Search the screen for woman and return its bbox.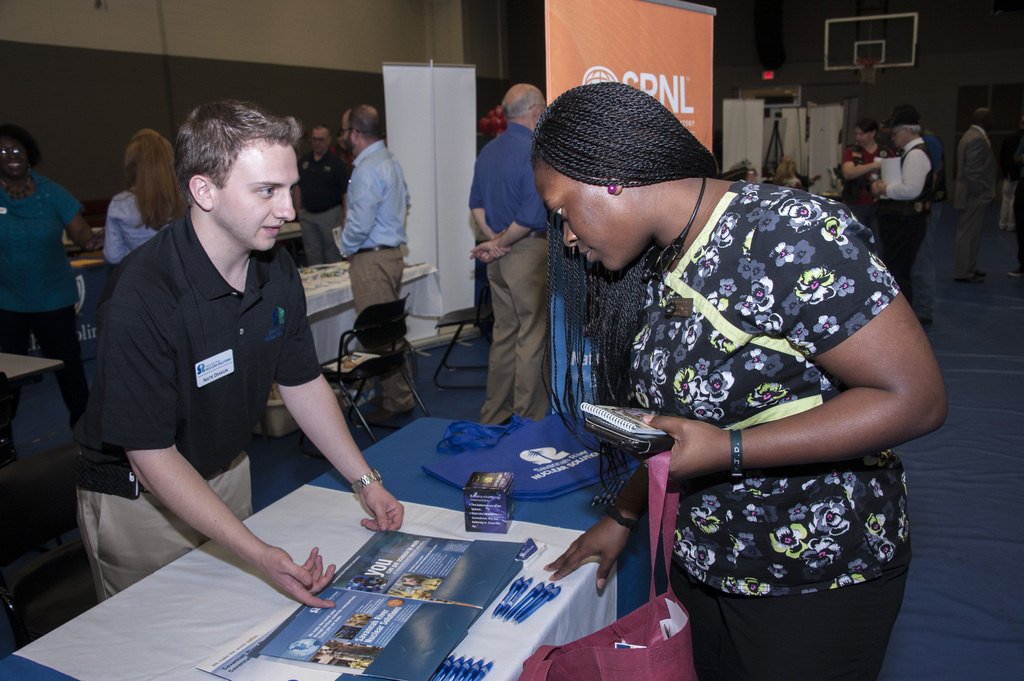
Found: detection(837, 118, 896, 249).
